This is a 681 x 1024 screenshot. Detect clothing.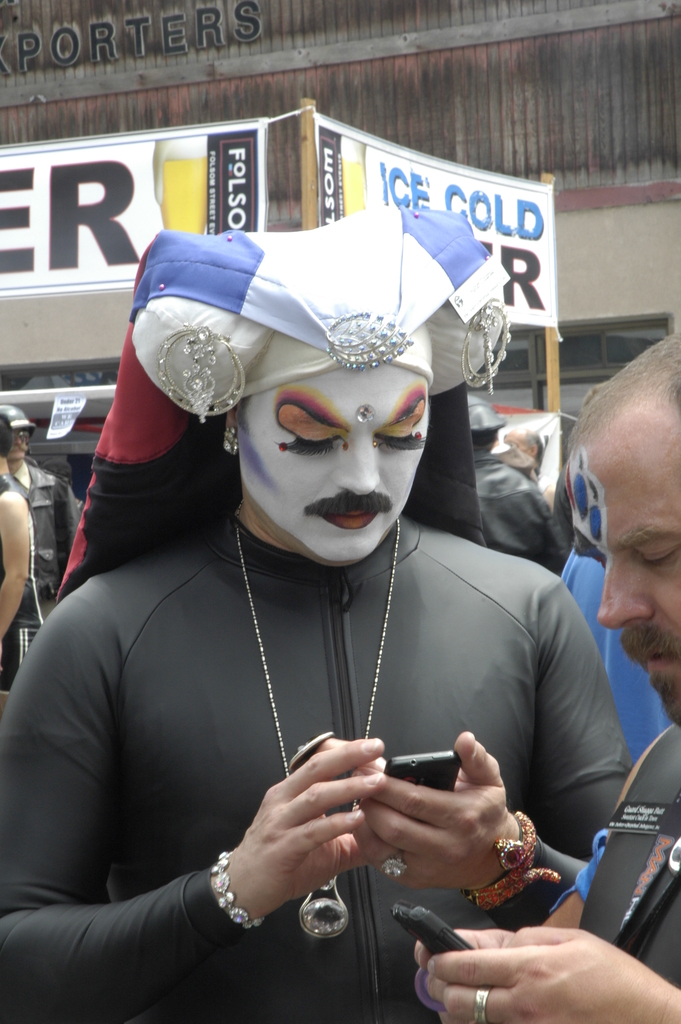
<box>0,468,45,691</box>.
